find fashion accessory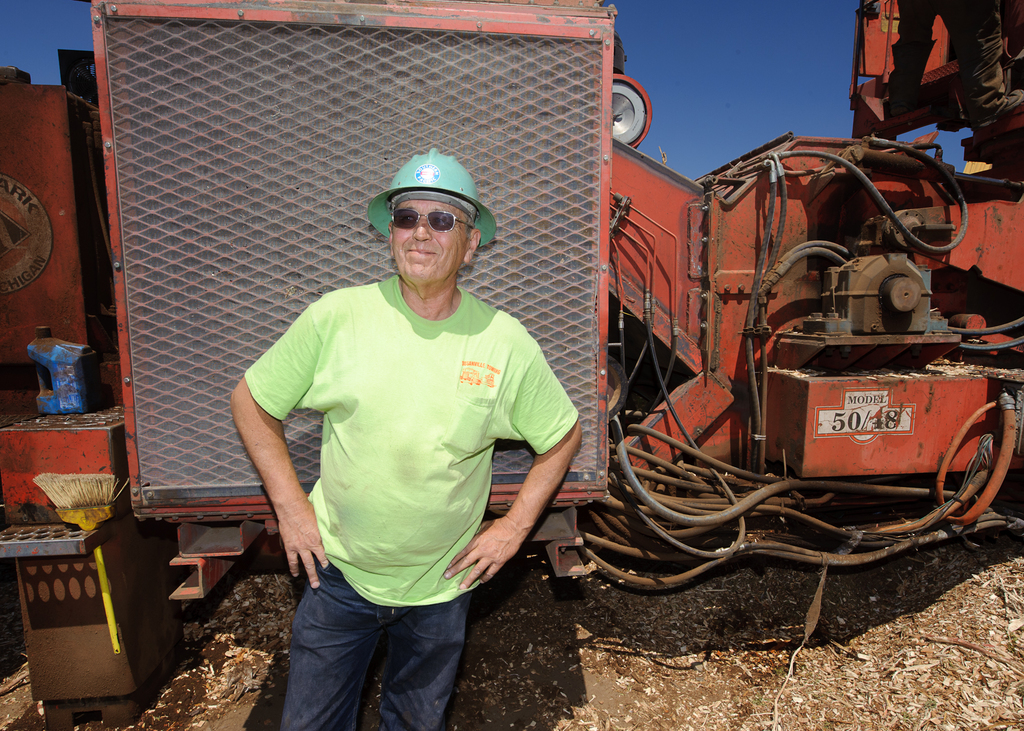
l=392, t=207, r=481, b=228
